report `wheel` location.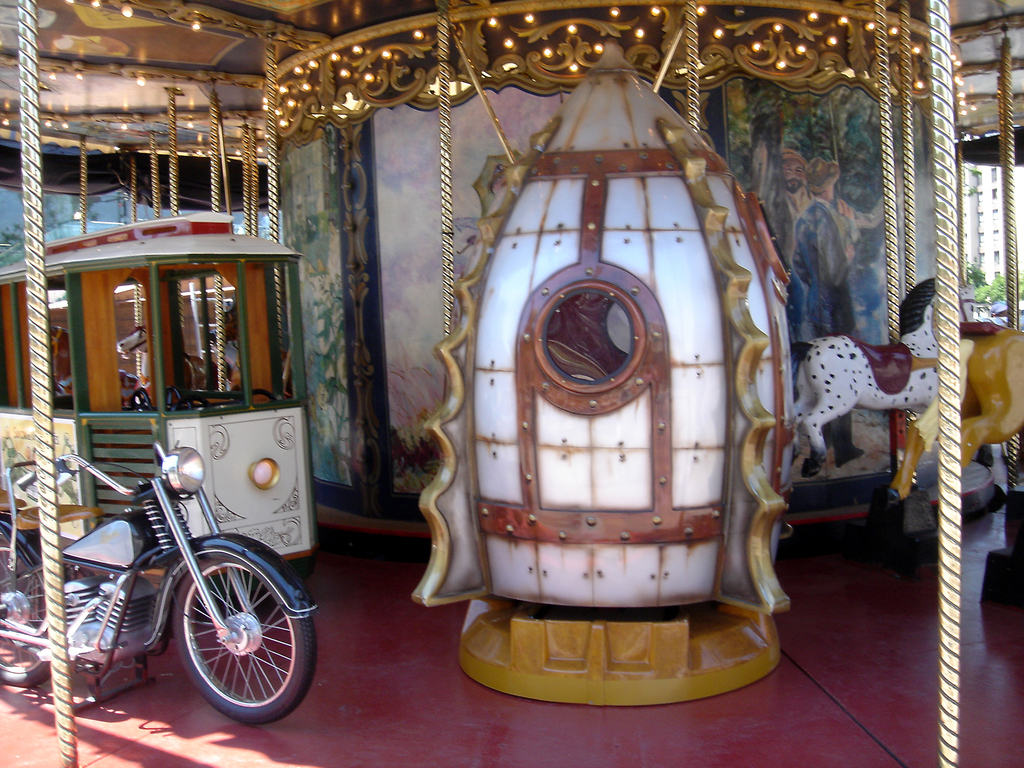
Report: 242 389 273 410.
